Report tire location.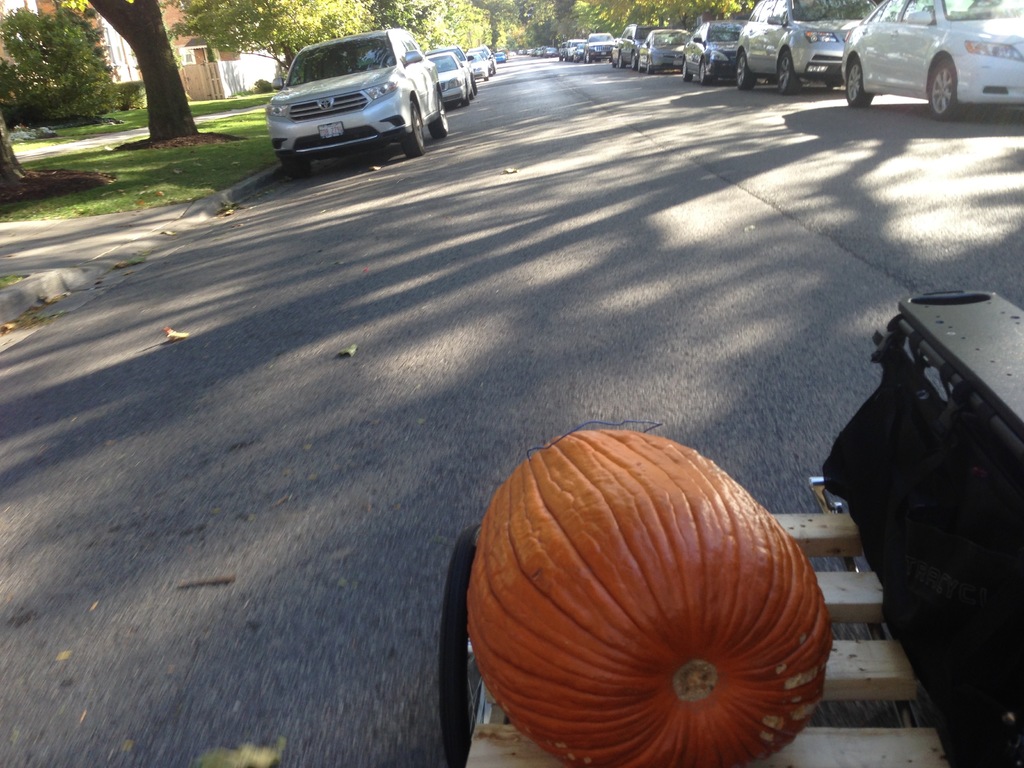
Report: l=586, t=55, r=594, b=65.
